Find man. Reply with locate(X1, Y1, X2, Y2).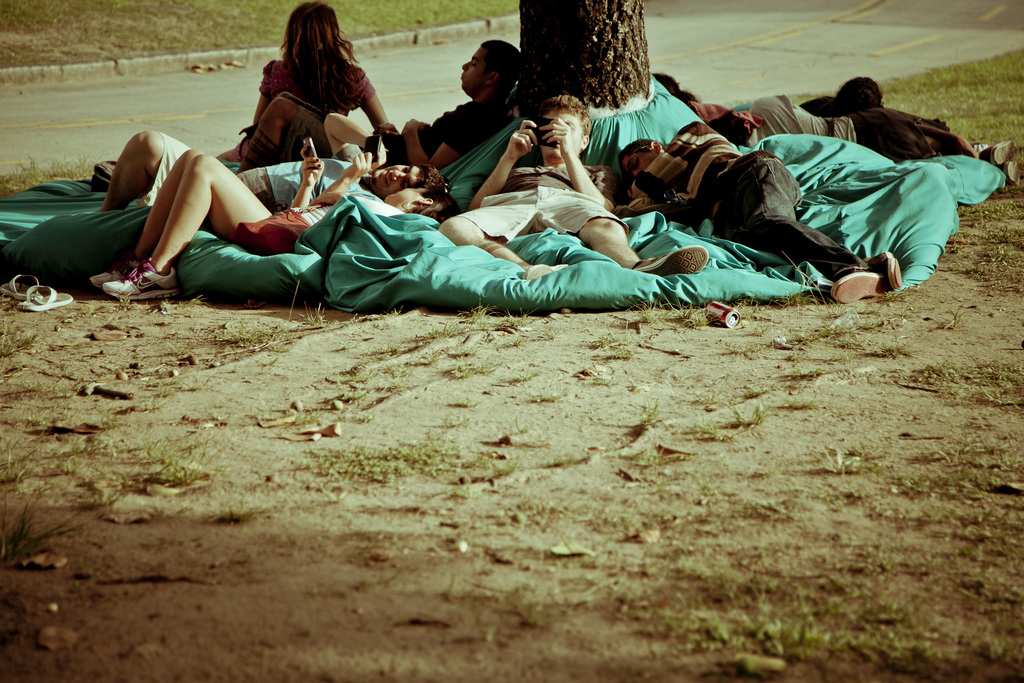
locate(700, 90, 1023, 190).
